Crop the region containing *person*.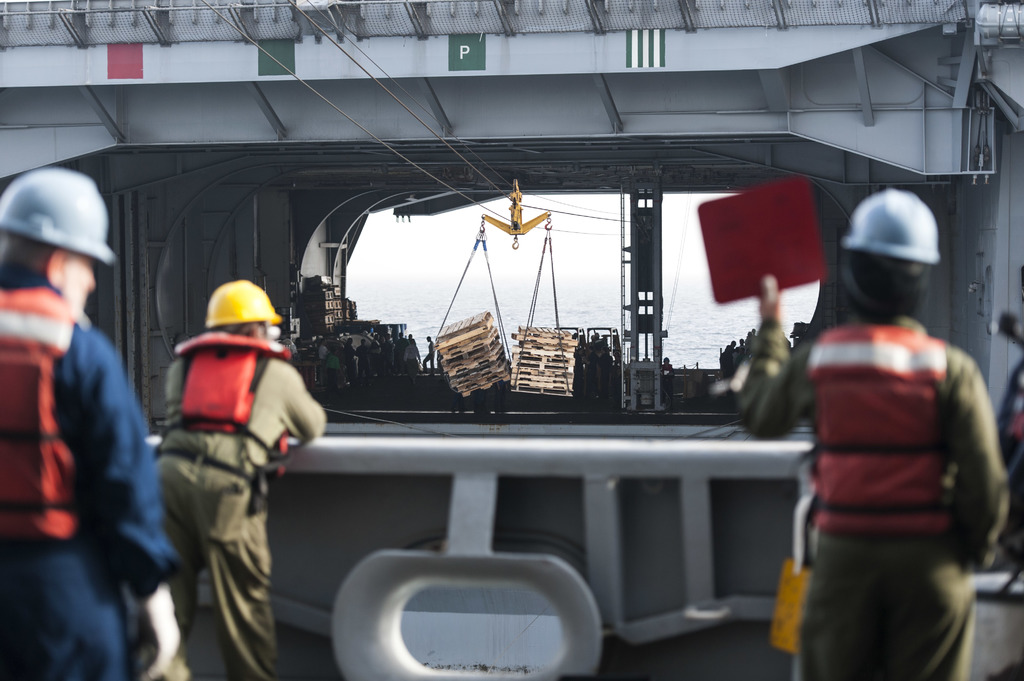
Crop region: (342,339,356,378).
